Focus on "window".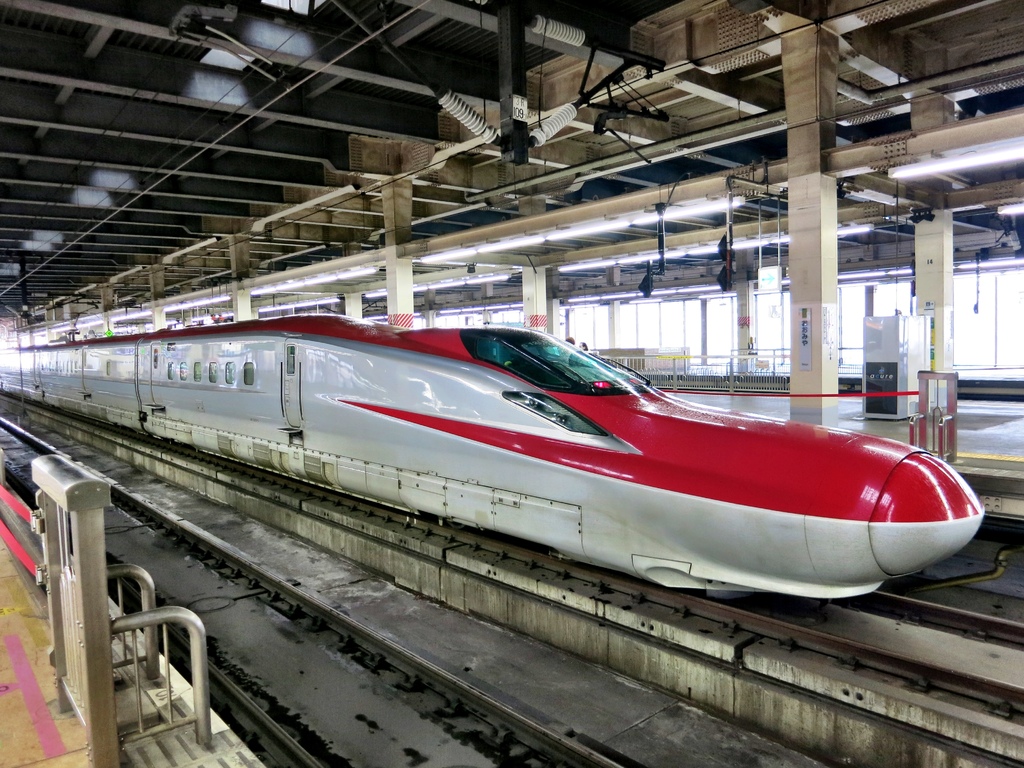
Focused at select_region(220, 360, 237, 384).
